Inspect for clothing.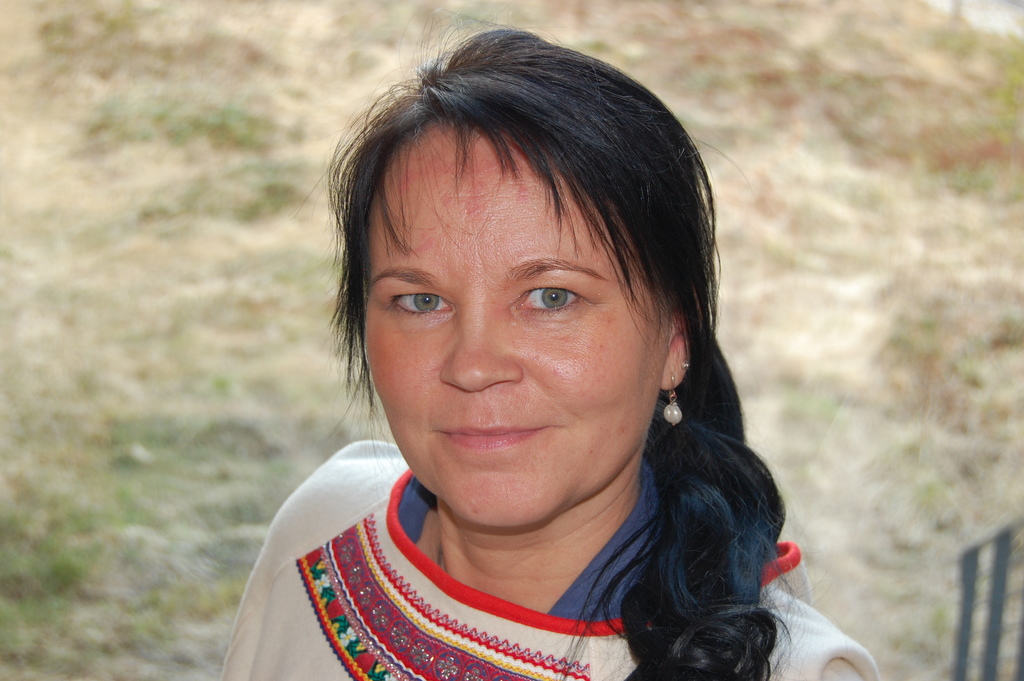
Inspection: 203, 464, 764, 671.
